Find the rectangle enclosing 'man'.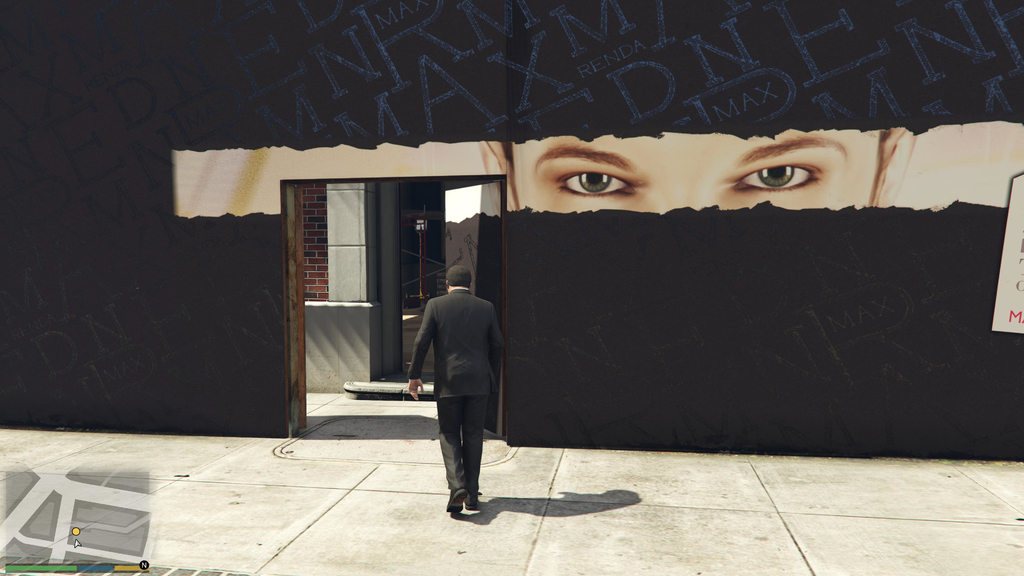
l=394, t=246, r=514, b=530.
